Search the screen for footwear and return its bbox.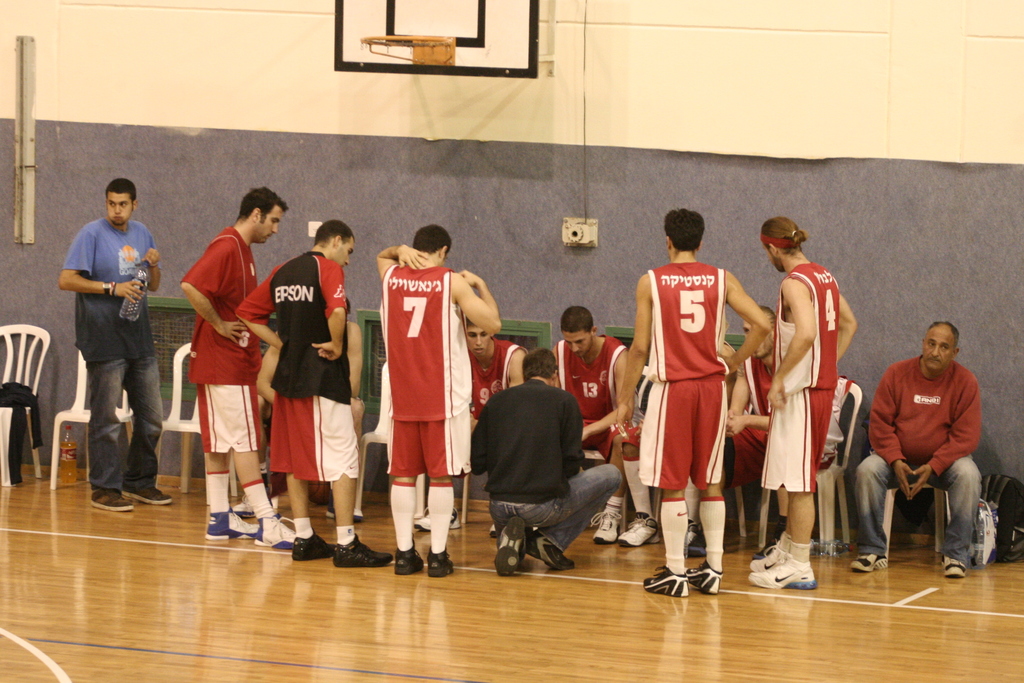
Found: x1=204, y1=508, x2=259, y2=541.
